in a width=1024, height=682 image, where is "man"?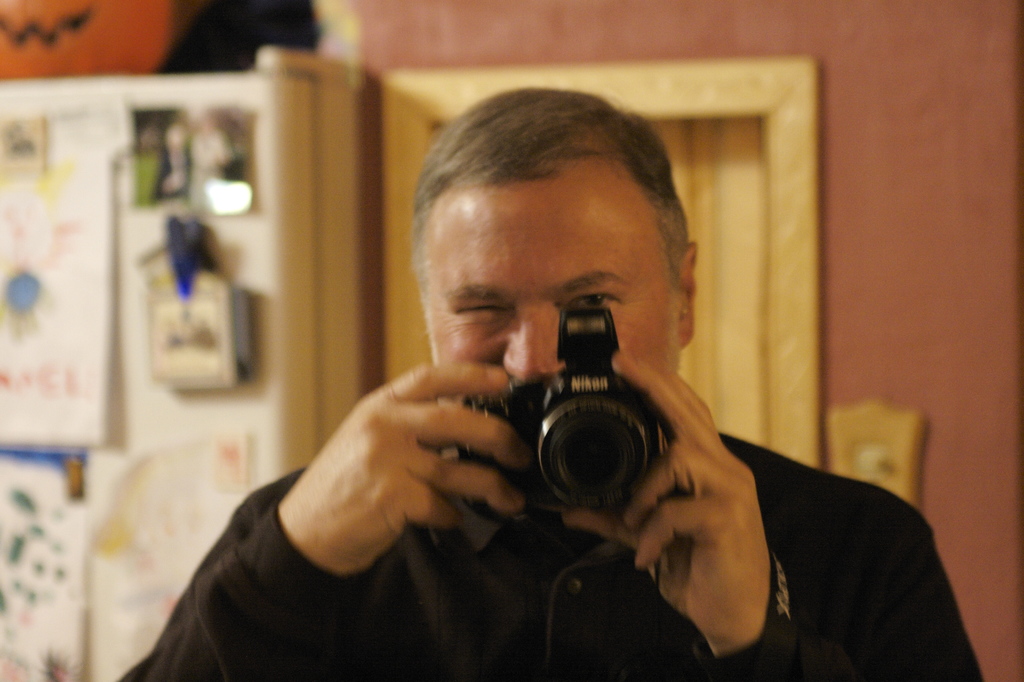
locate(128, 131, 916, 647).
